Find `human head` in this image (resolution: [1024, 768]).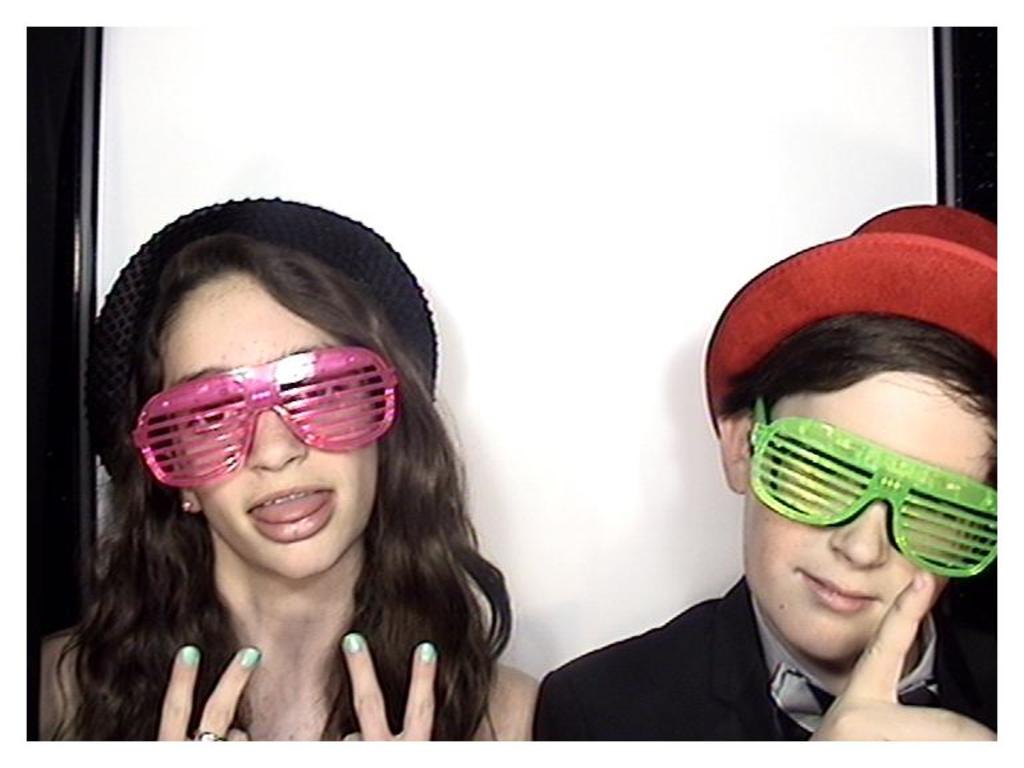
712:272:1017:671.
